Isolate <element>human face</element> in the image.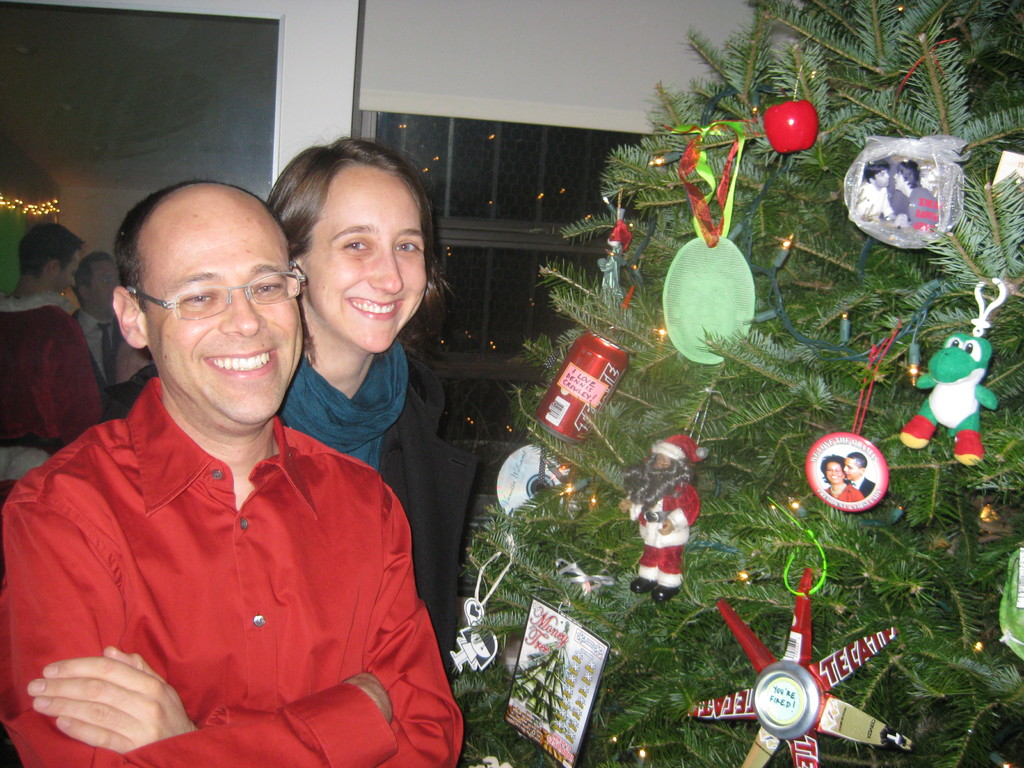
Isolated region: <bbox>301, 168, 431, 351</bbox>.
